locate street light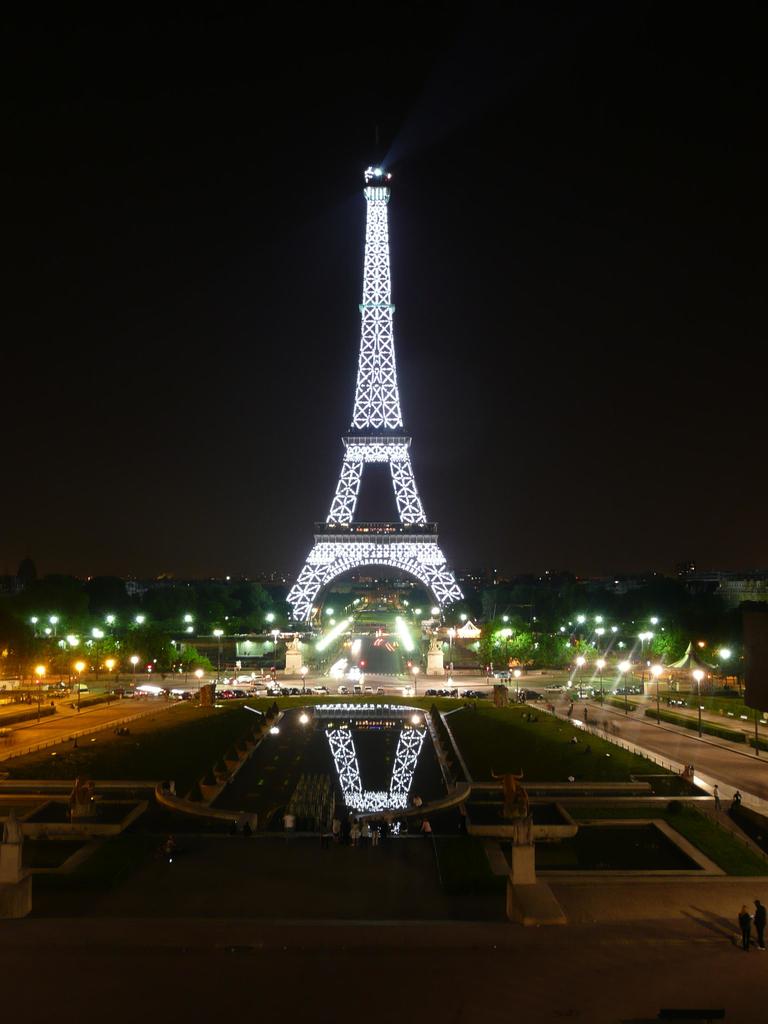
(x1=196, y1=668, x2=204, y2=694)
